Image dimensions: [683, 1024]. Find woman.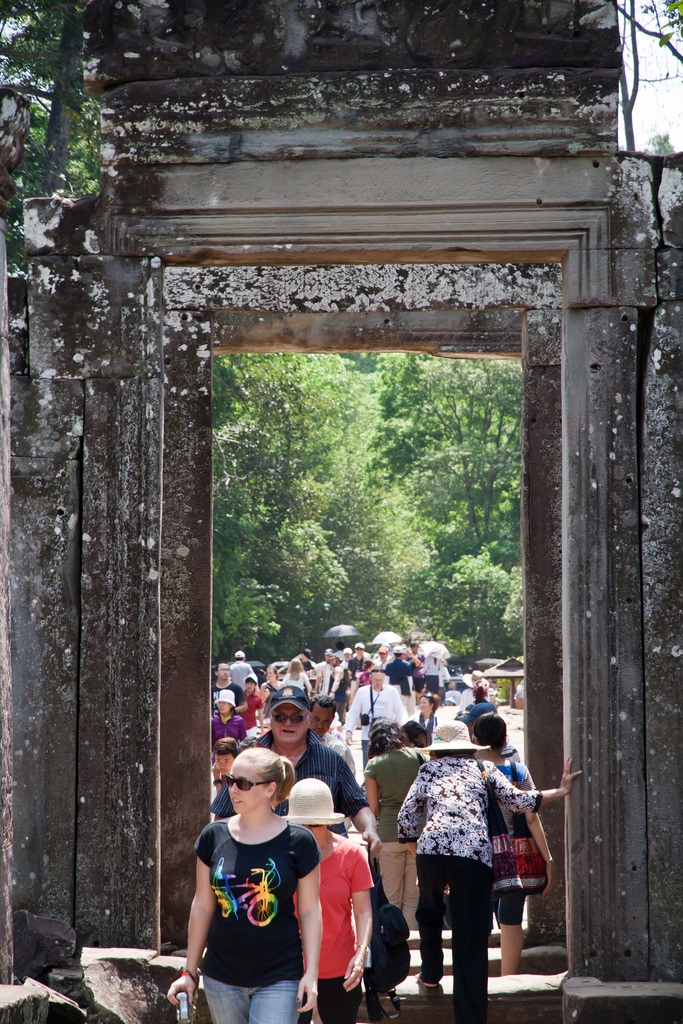
left=395, top=718, right=583, bottom=1023.
